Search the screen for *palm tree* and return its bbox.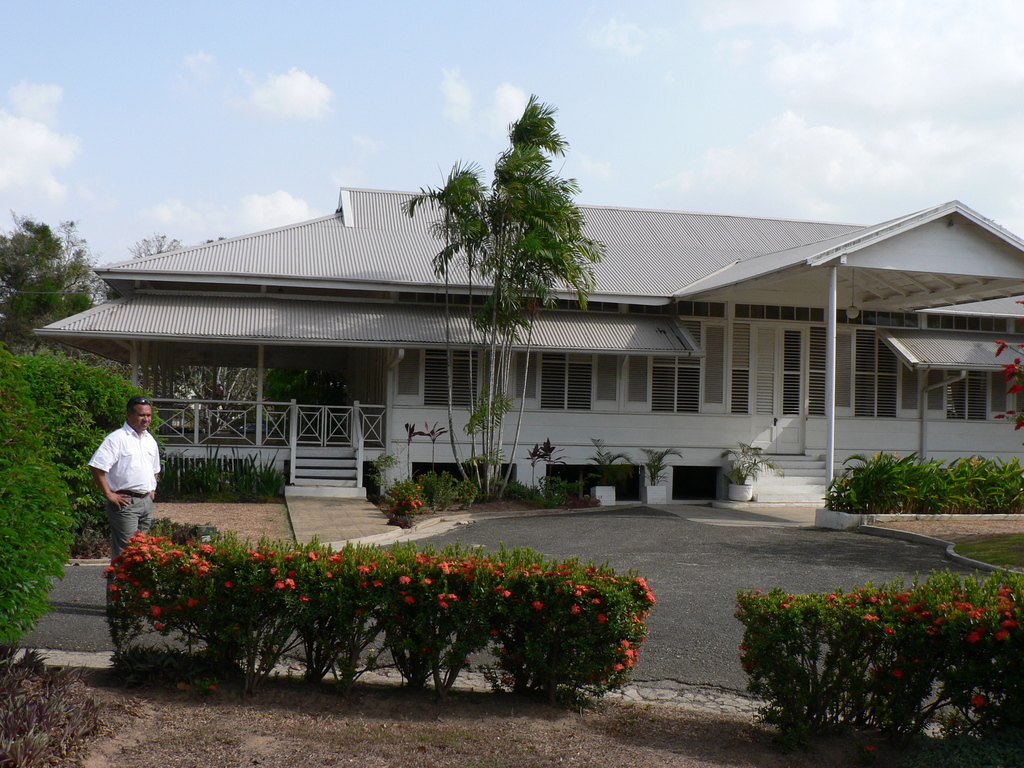
Found: [x1=401, y1=87, x2=609, y2=489].
